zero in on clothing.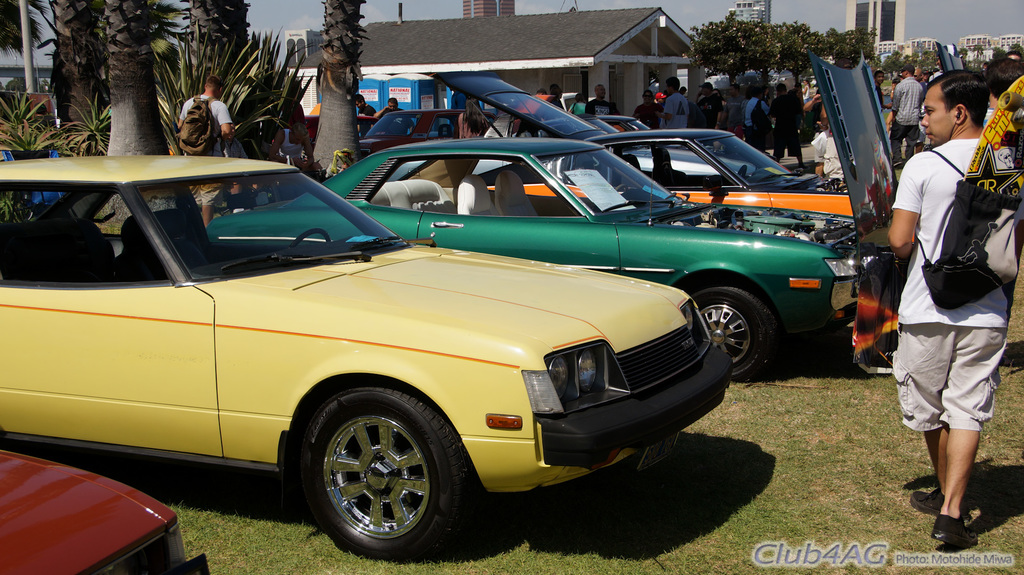
Zeroed in: x1=891, y1=77, x2=920, y2=162.
